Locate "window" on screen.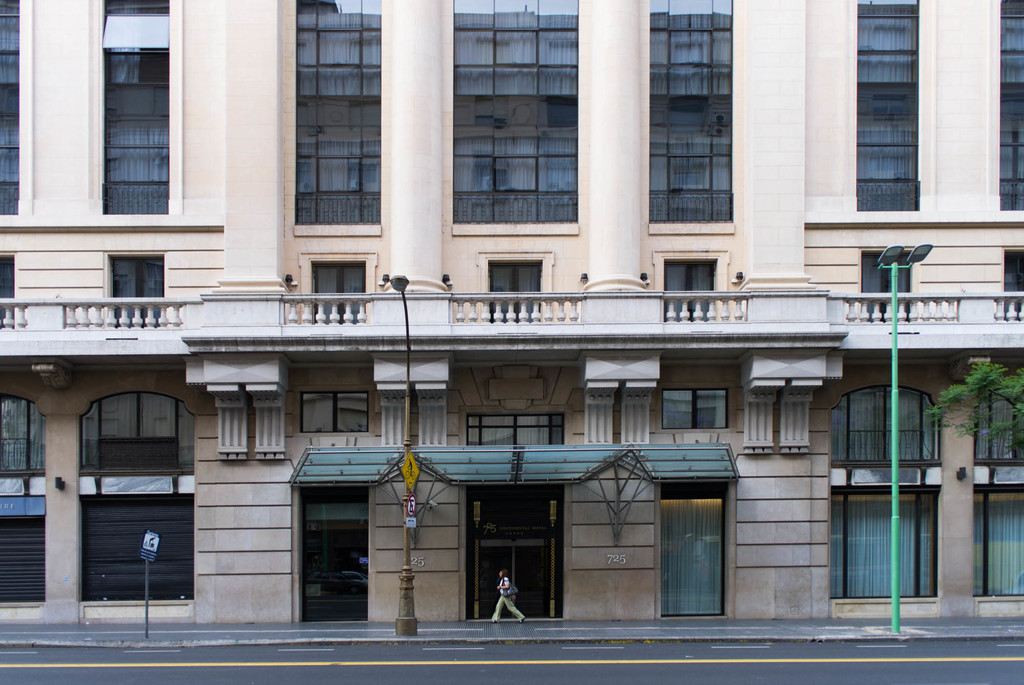
On screen at 997/1/1023/213.
